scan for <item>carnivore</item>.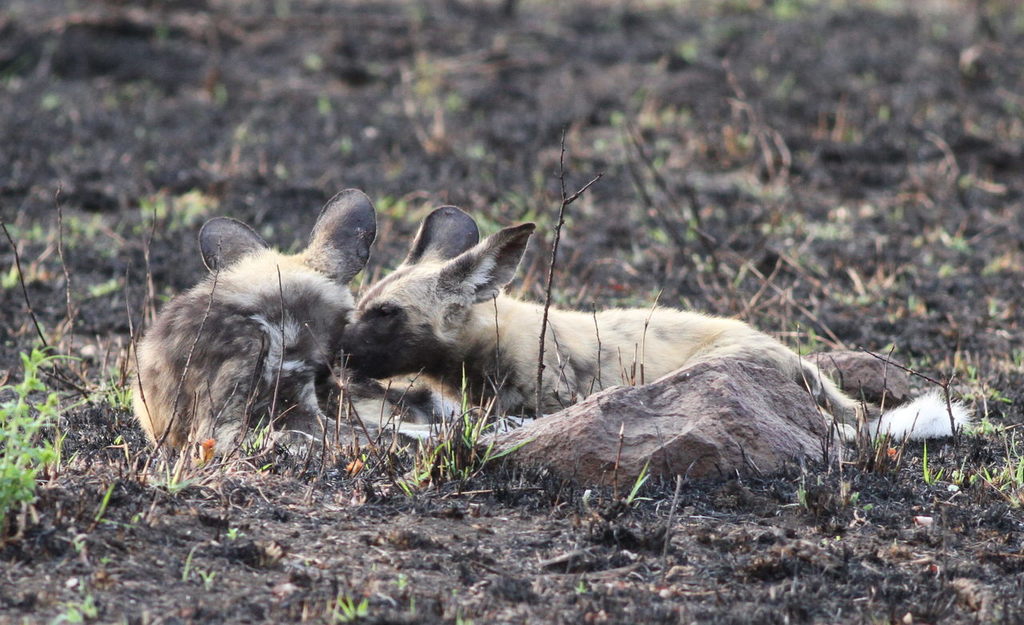
Scan result: 145:211:382:476.
